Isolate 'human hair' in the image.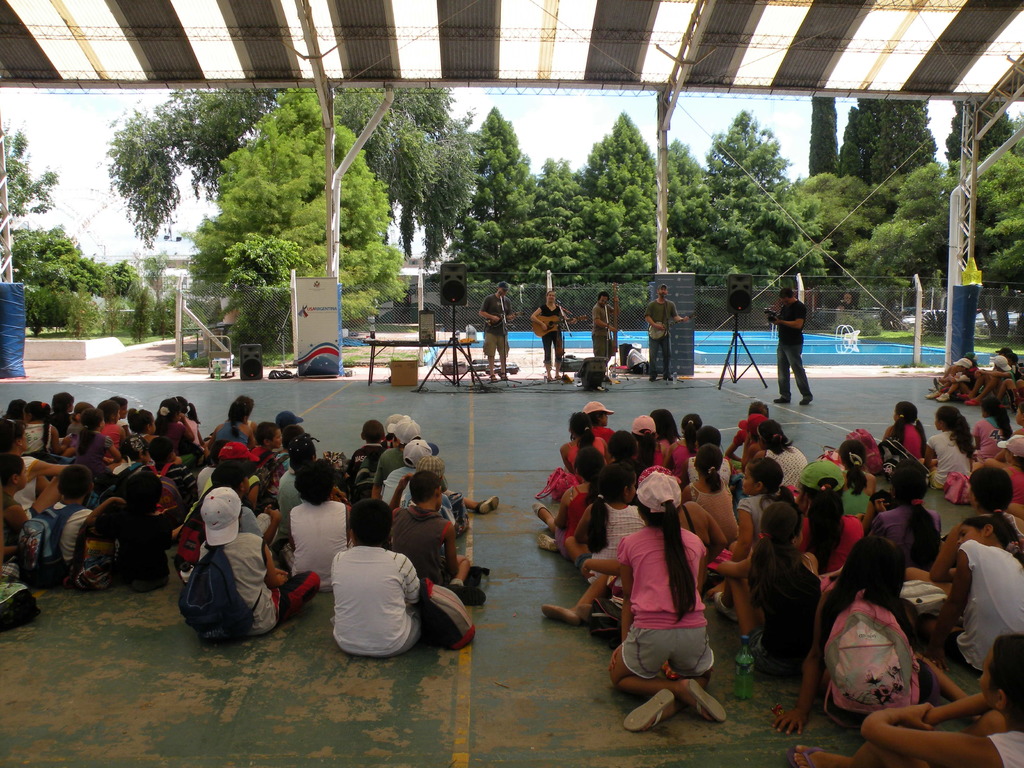
Isolated region: [x1=755, y1=419, x2=795, y2=458].
